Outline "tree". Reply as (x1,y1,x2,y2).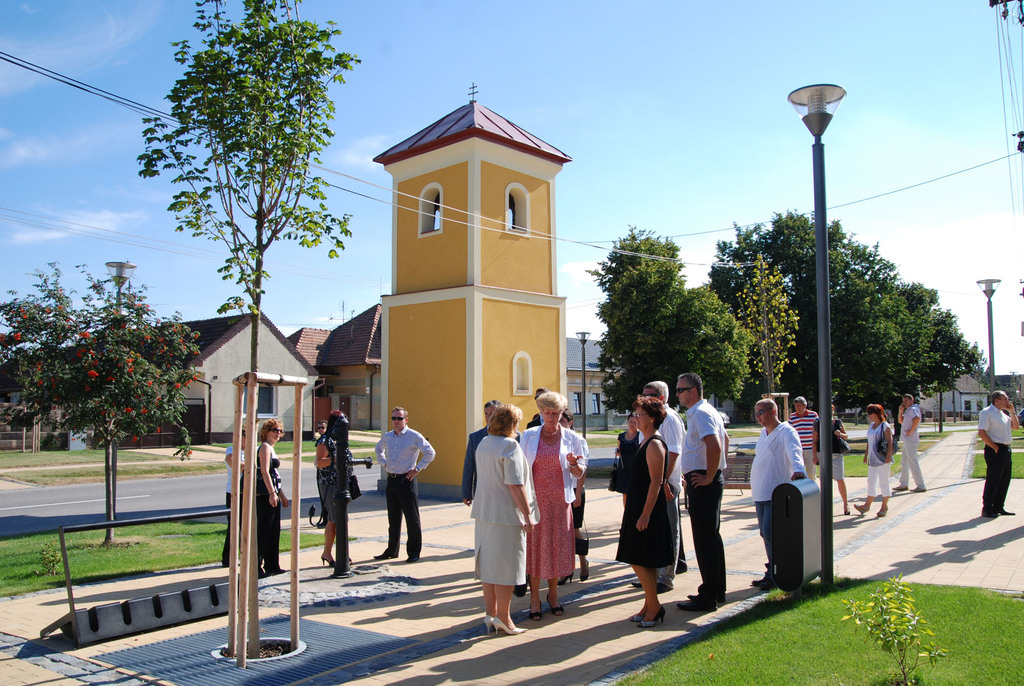
(590,282,750,421).
